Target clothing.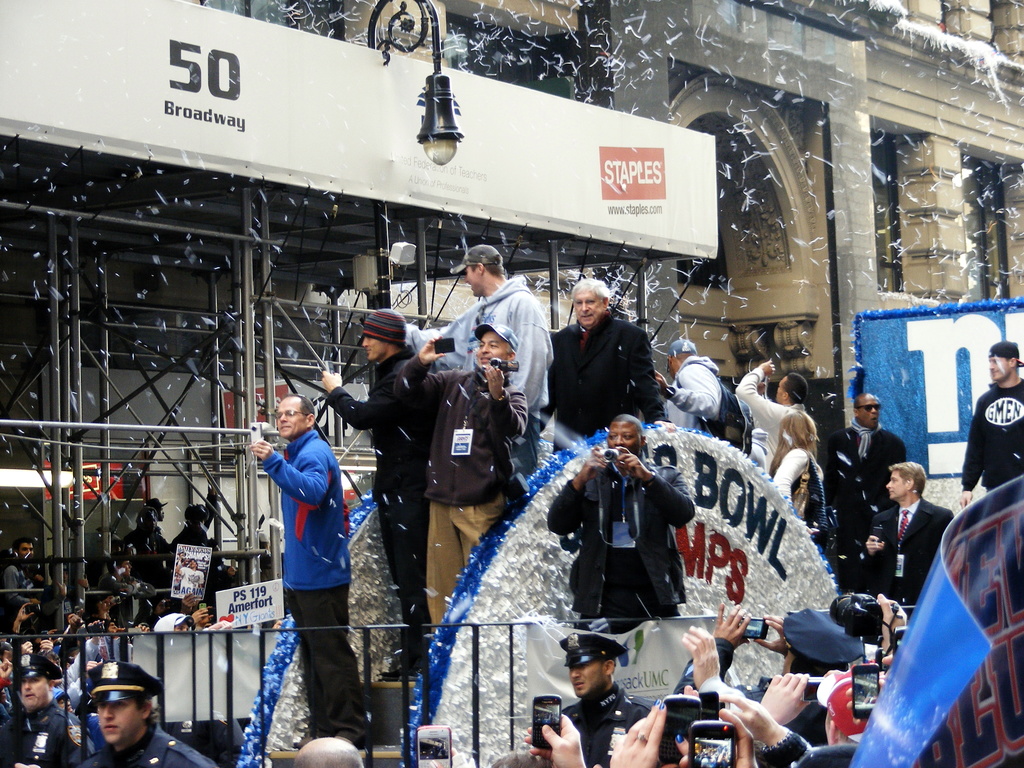
Target region: BBox(4, 559, 49, 605).
